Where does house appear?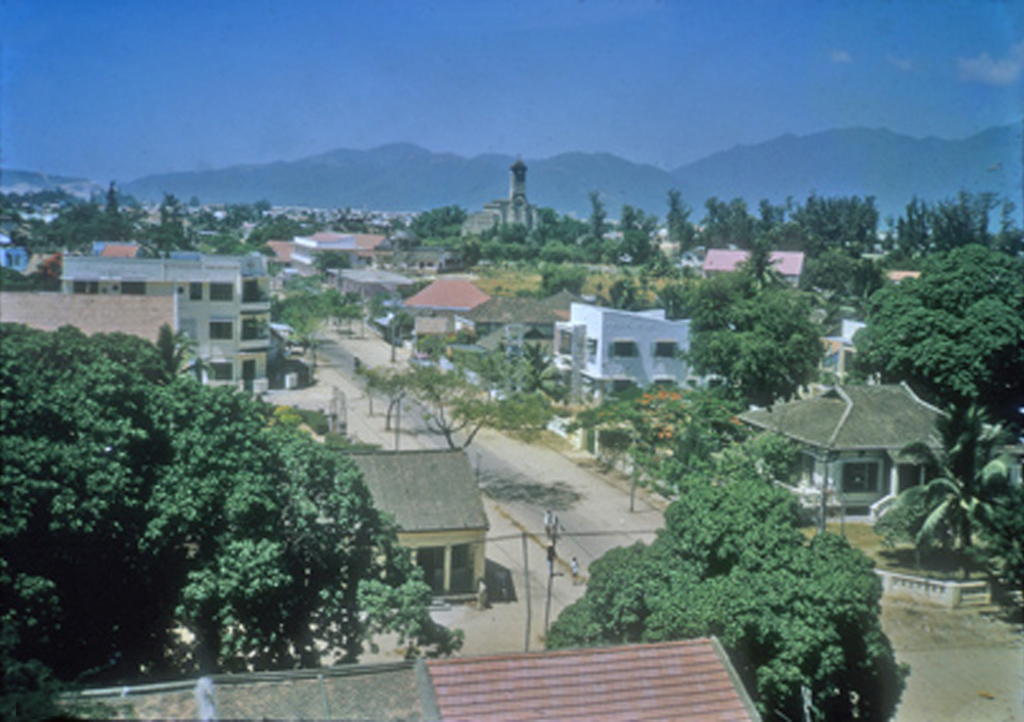
Appears at Rect(778, 361, 960, 537).
